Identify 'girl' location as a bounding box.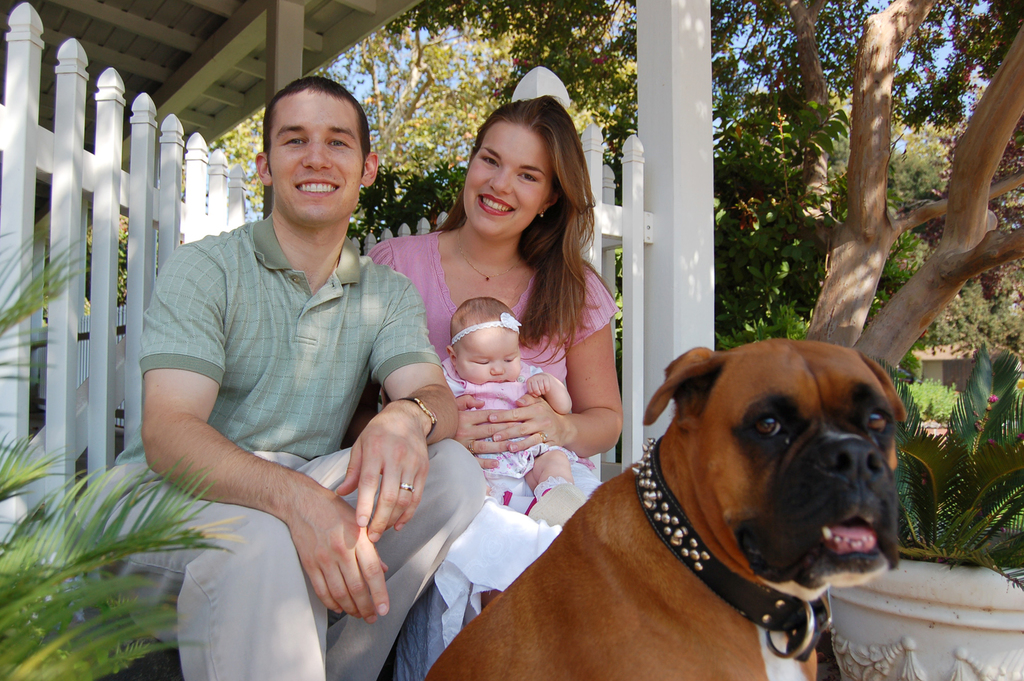
rect(365, 95, 620, 680).
